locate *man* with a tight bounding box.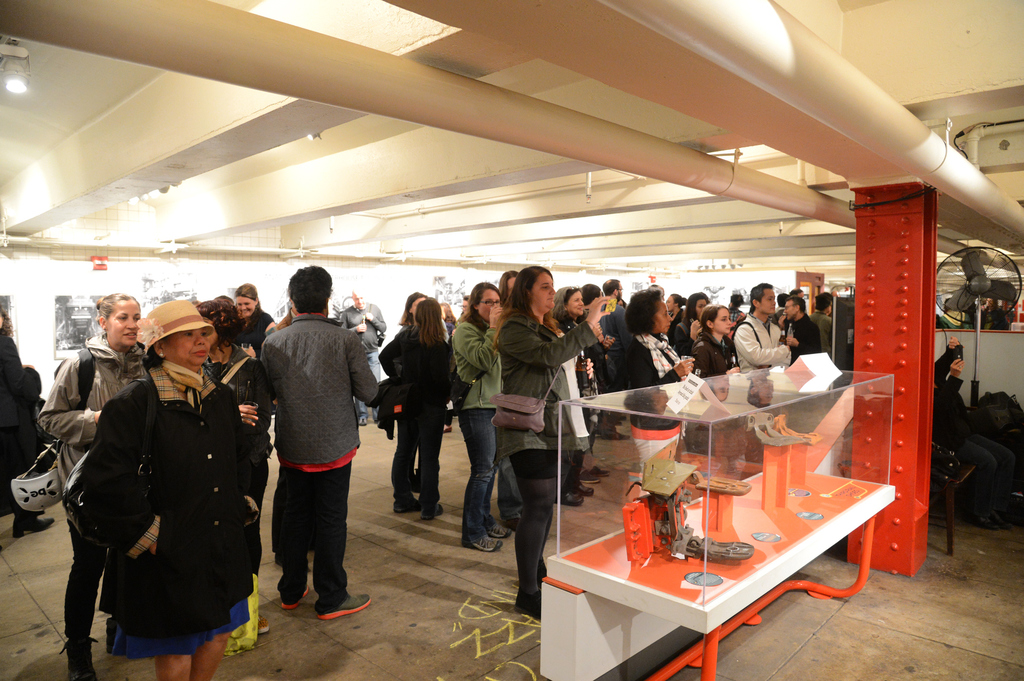
<bbox>344, 282, 404, 429</bbox>.
